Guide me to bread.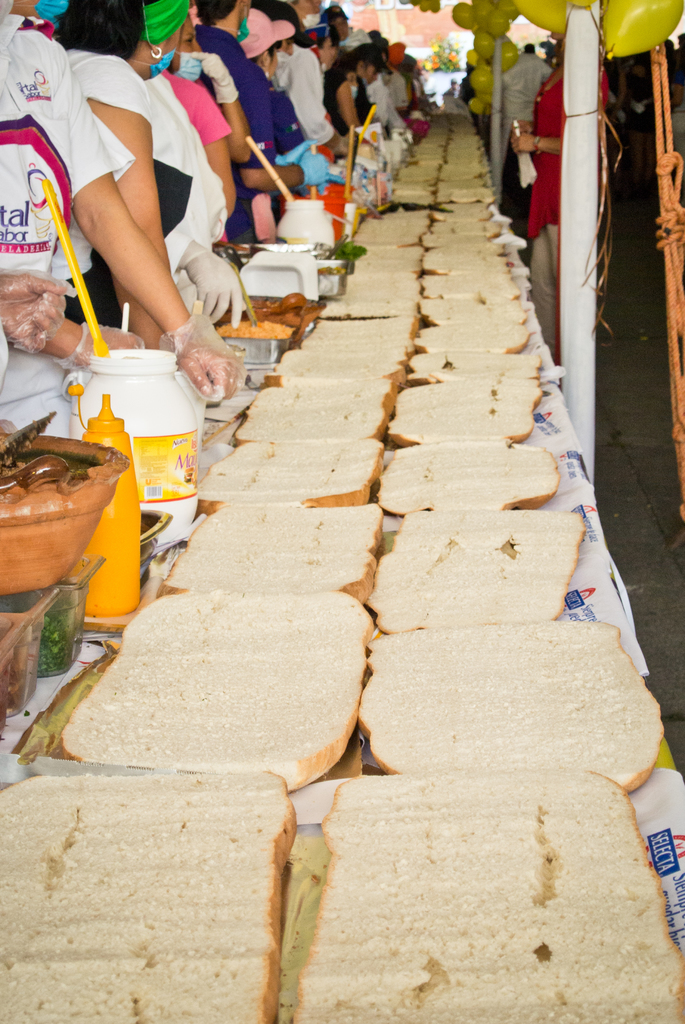
Guidance: box(294, 777, 684, 1023).
